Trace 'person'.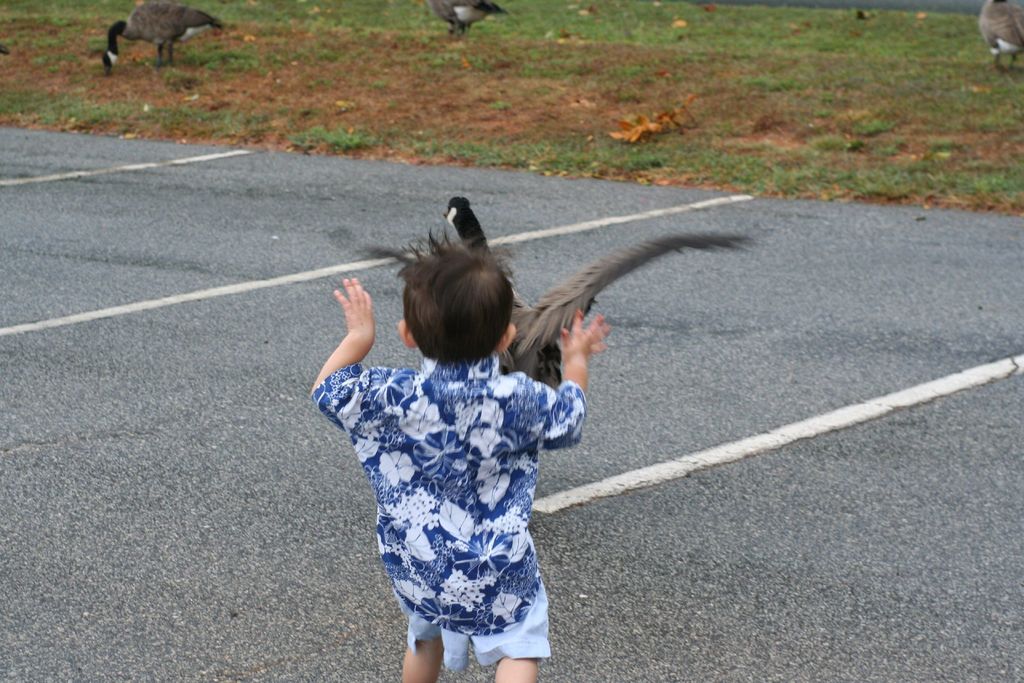
Traced to box=[317, 222, 581, 678].
